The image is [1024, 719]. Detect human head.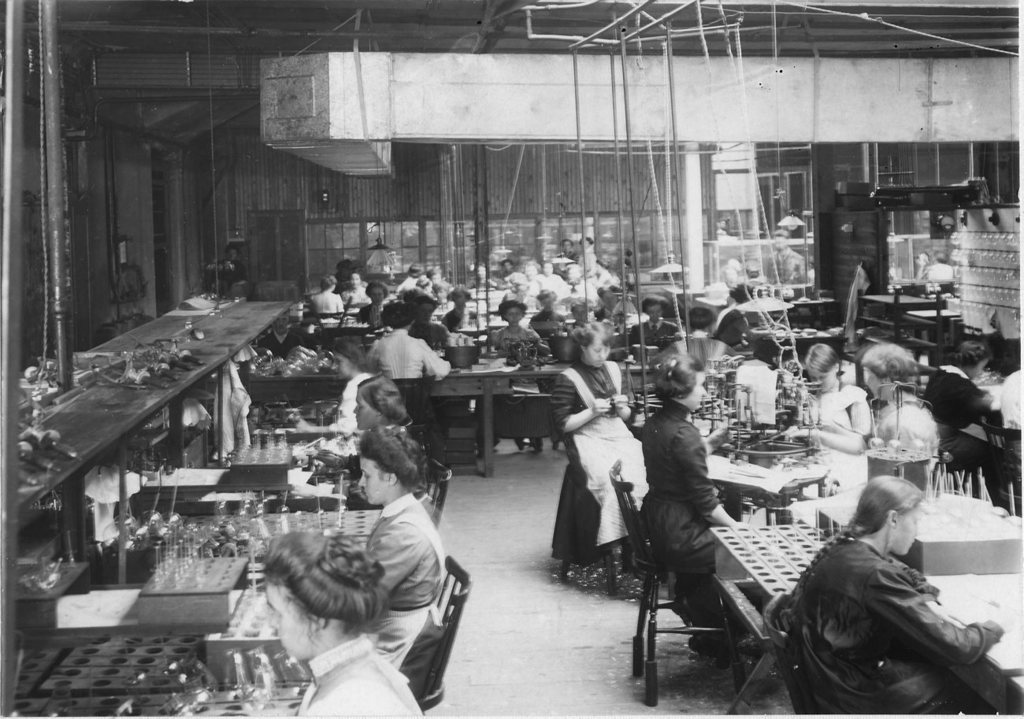
Detection: (571,321,614,369).
